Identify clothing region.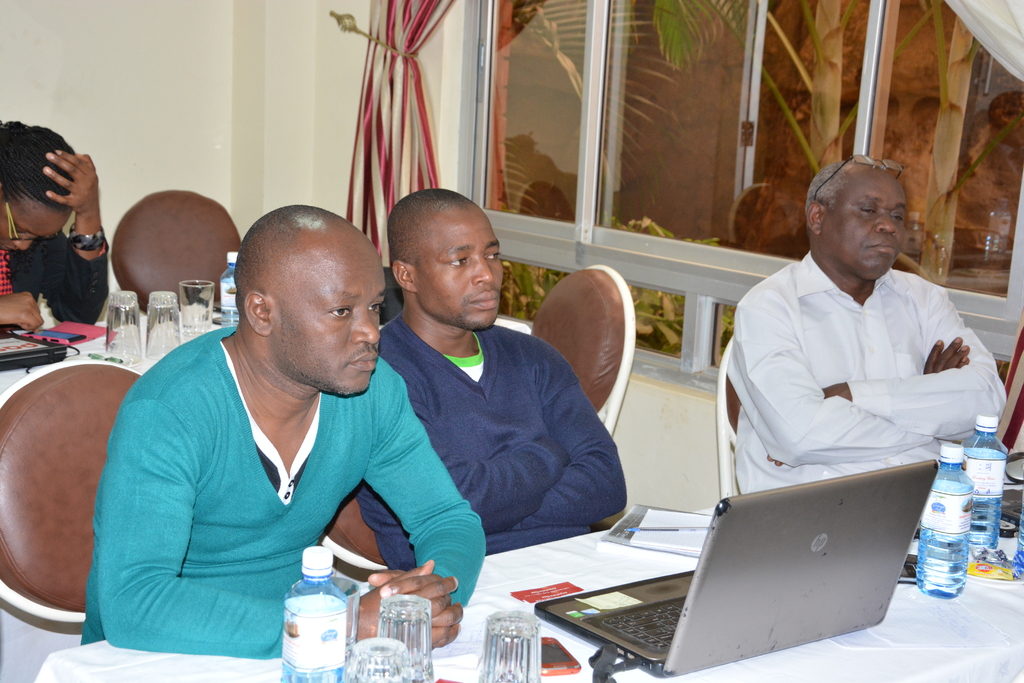
Region: BBox(0, 222, 109, 336).
